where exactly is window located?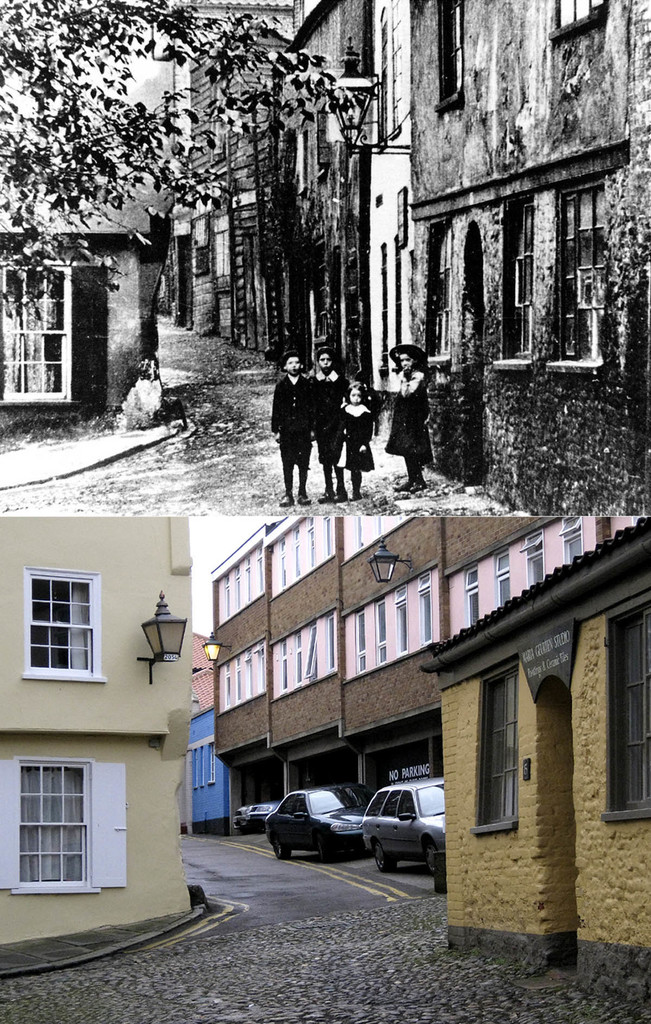
Its bounding box is [left=243, top=648, right=254, bottom=698].
